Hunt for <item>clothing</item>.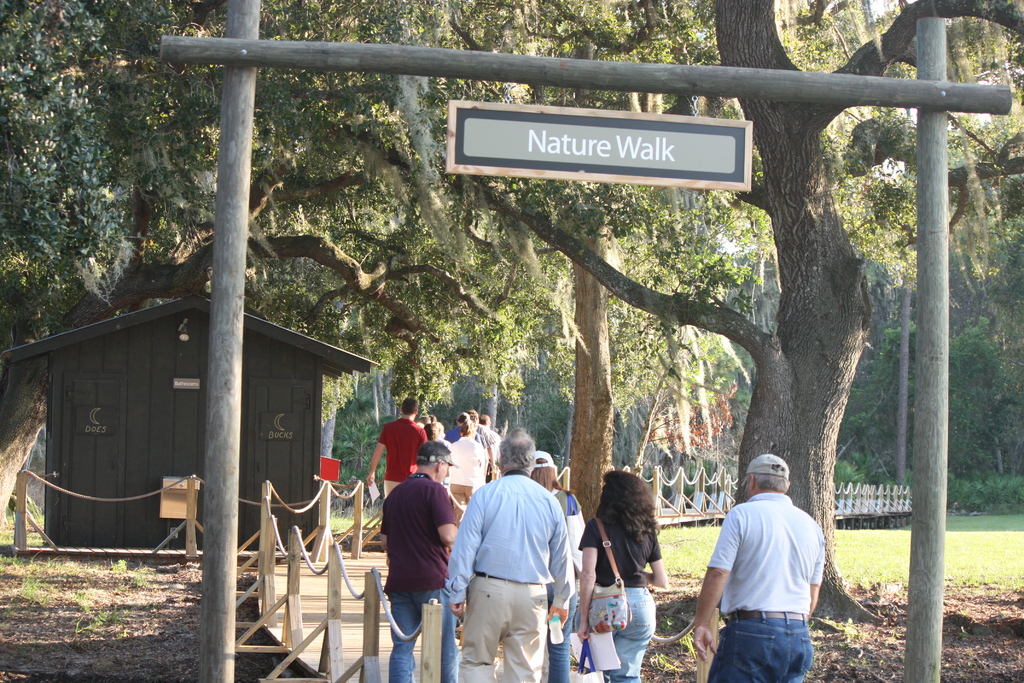
Hunted down at pyautogui.locateOnScreen(454, 431, 492, 509).
